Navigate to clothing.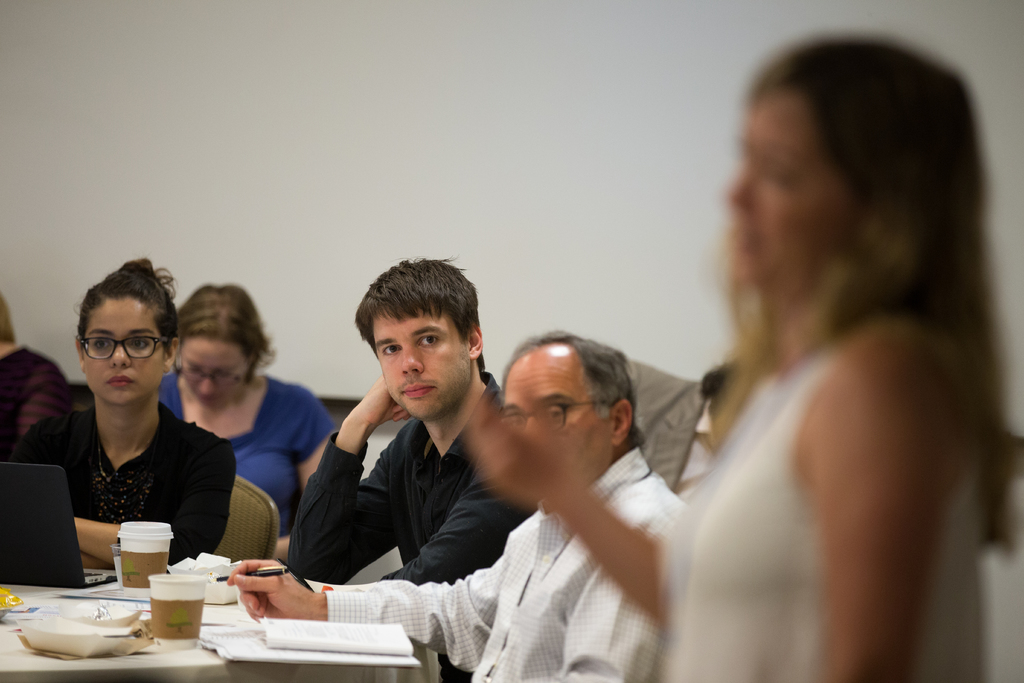
Navigation target: left=6, top=397, right=237, bottom=565.
